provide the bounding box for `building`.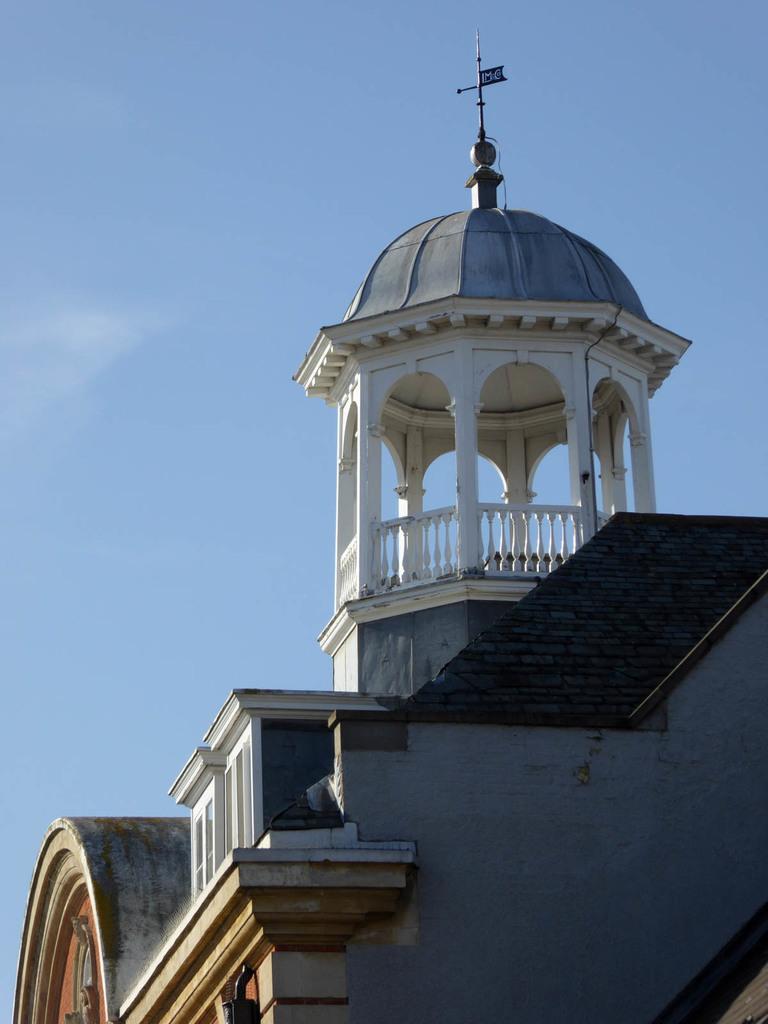
detection(11, 32, 767, 1023).
